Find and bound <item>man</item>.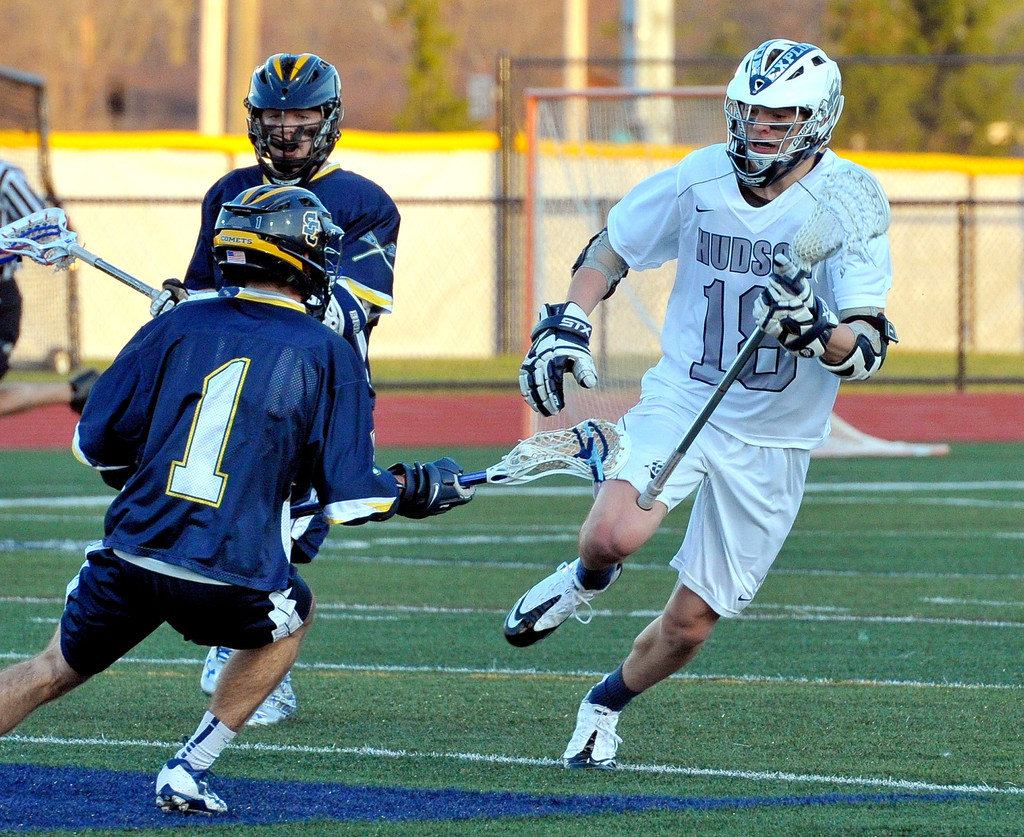
Bound: 0,138,105,378.
